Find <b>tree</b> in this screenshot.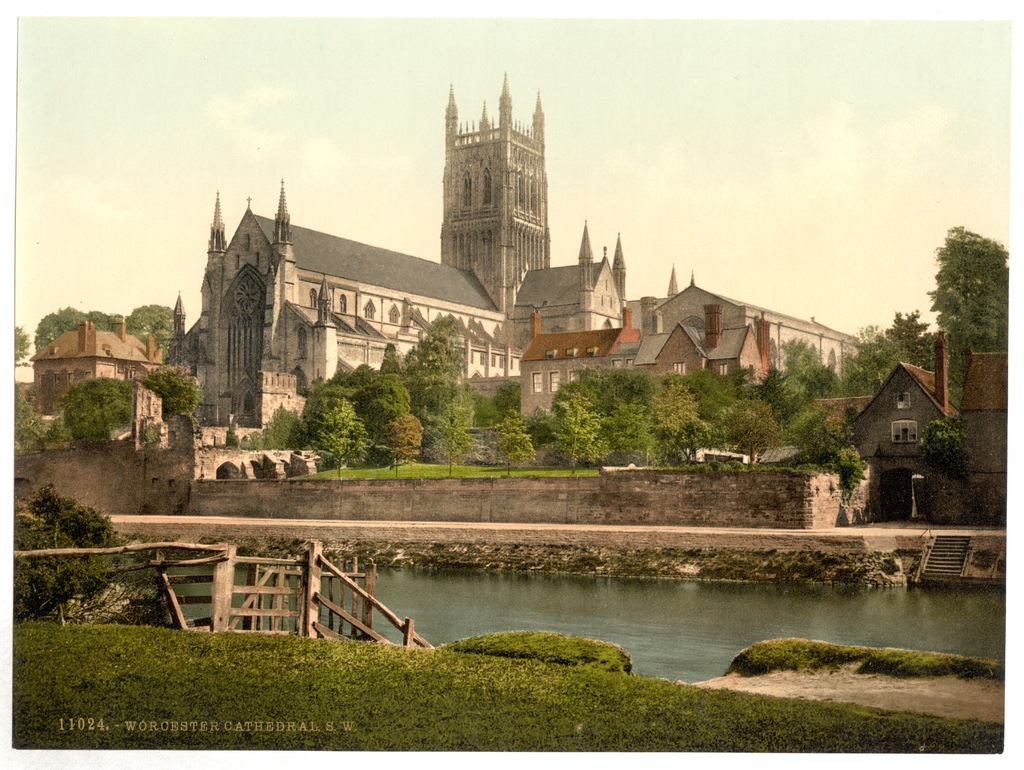
The bounding box for <b>tree</b> is (x1=793, y1=407, x2=867, y2=490).
